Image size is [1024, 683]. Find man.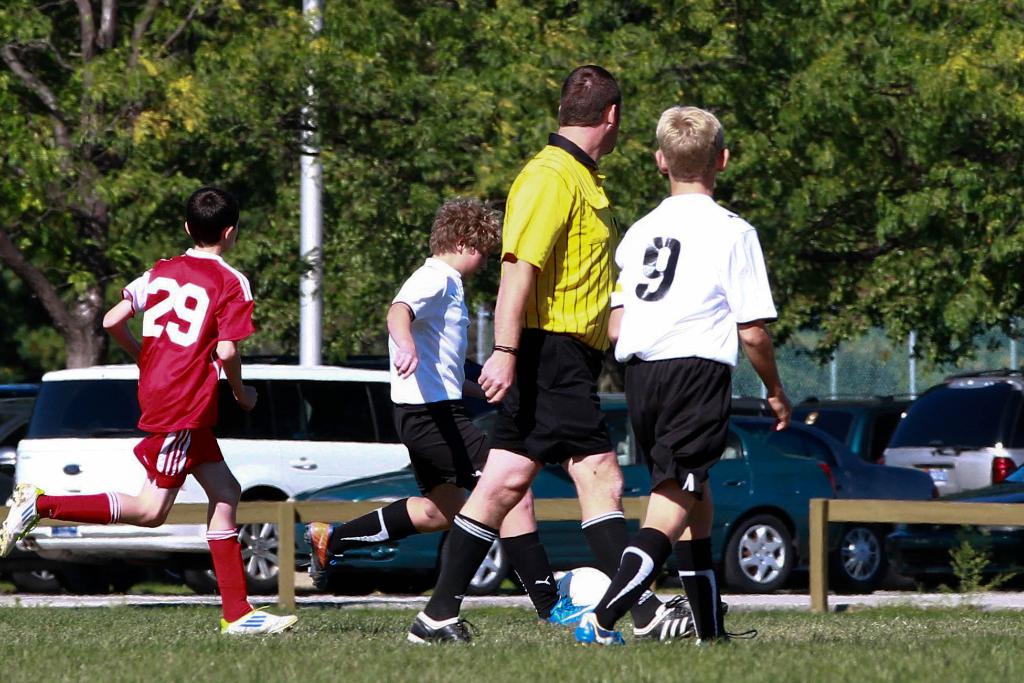
locate(405, 65, 730, 648).
